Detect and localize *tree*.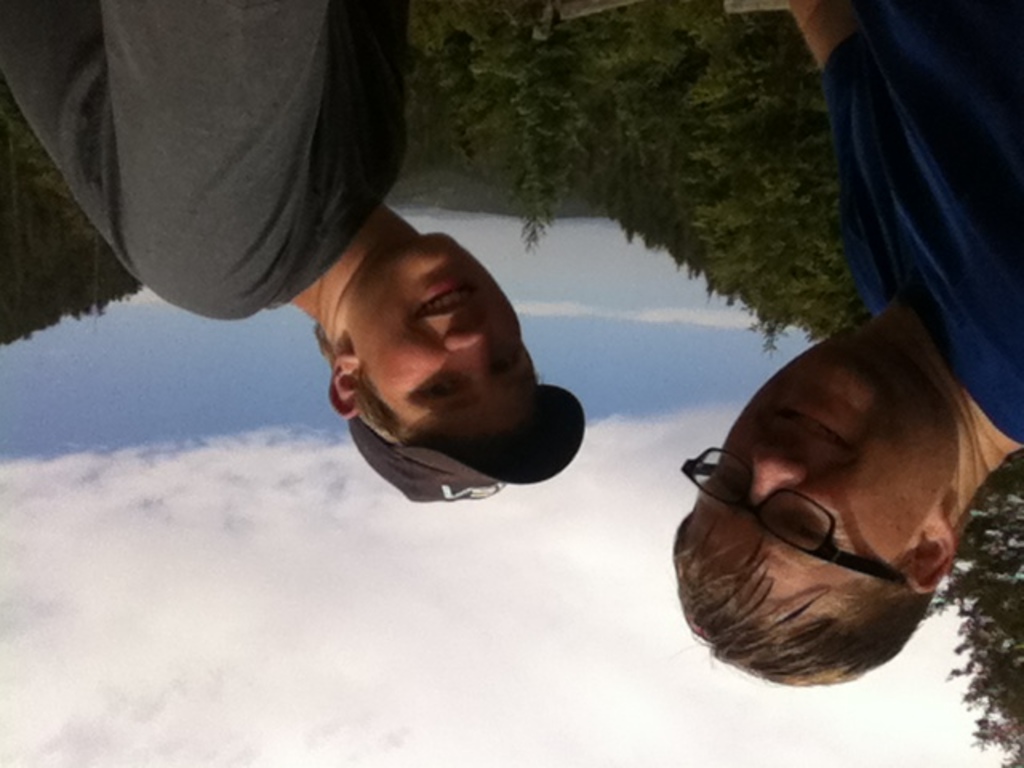
Localized at (0, 90, 136, 336).
